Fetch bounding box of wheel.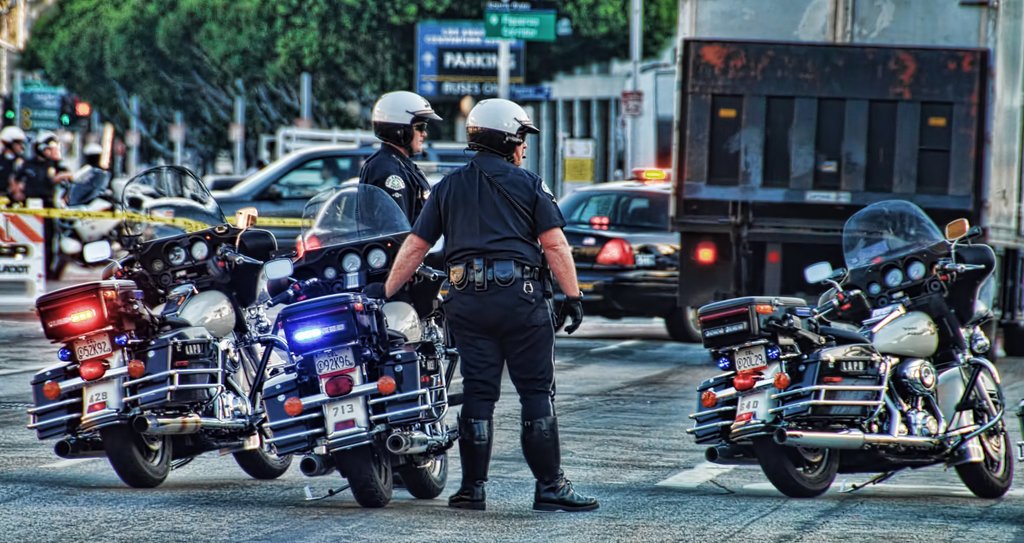
Bbox: left=955, top=403, right=1014, bottom=496.
